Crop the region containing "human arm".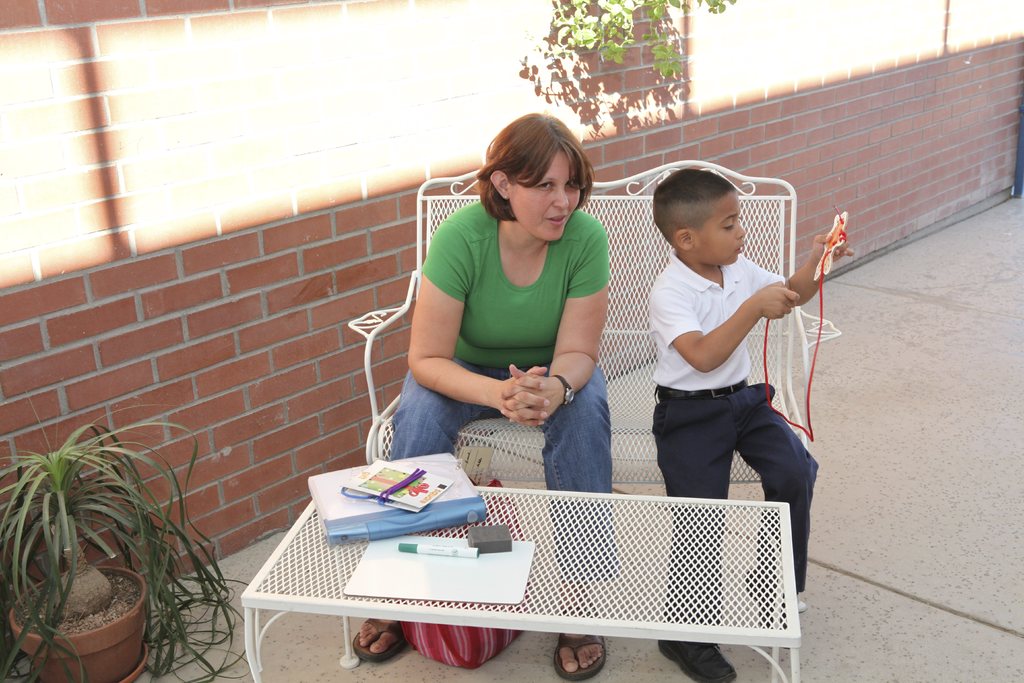
Crop region: x1=385, y1=261, x2=509, y2=453.
